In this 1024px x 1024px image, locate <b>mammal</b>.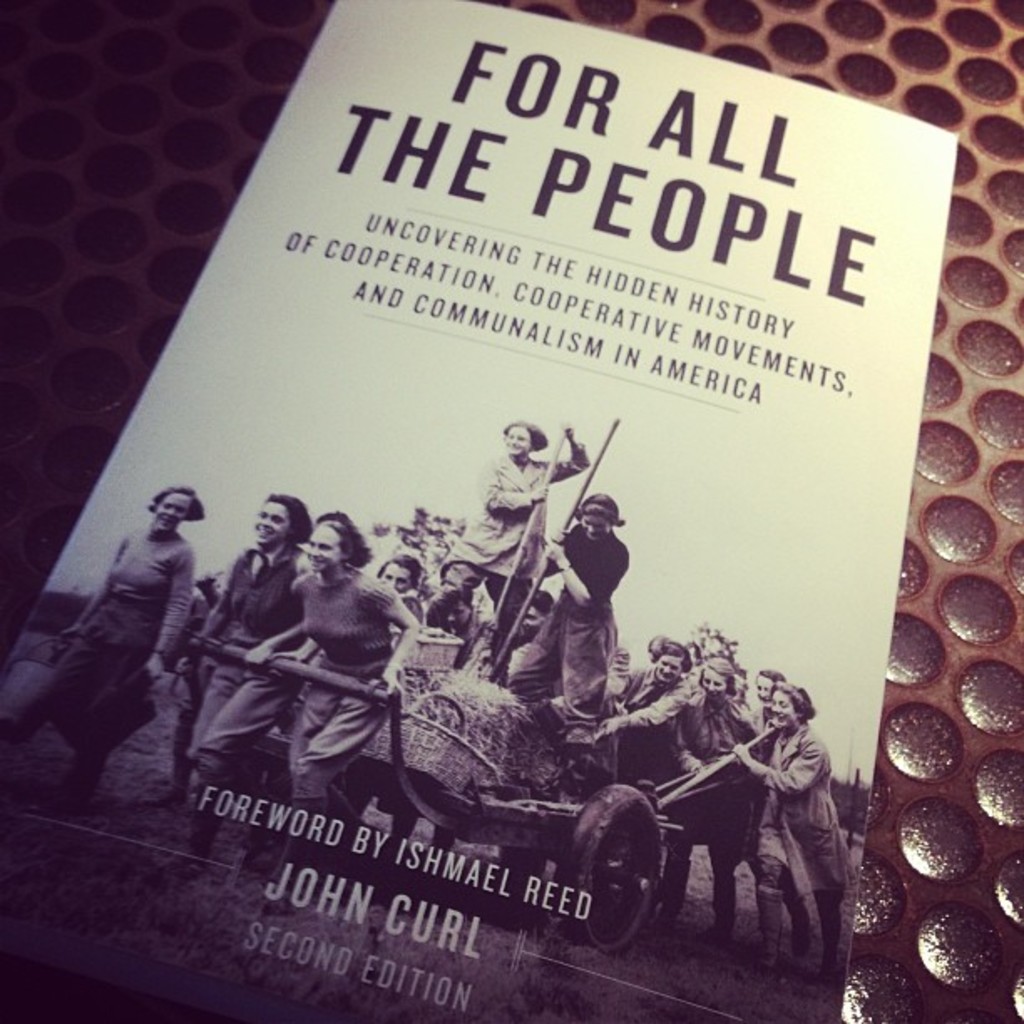
Bounding box: box(676, 653, 763, 949).
